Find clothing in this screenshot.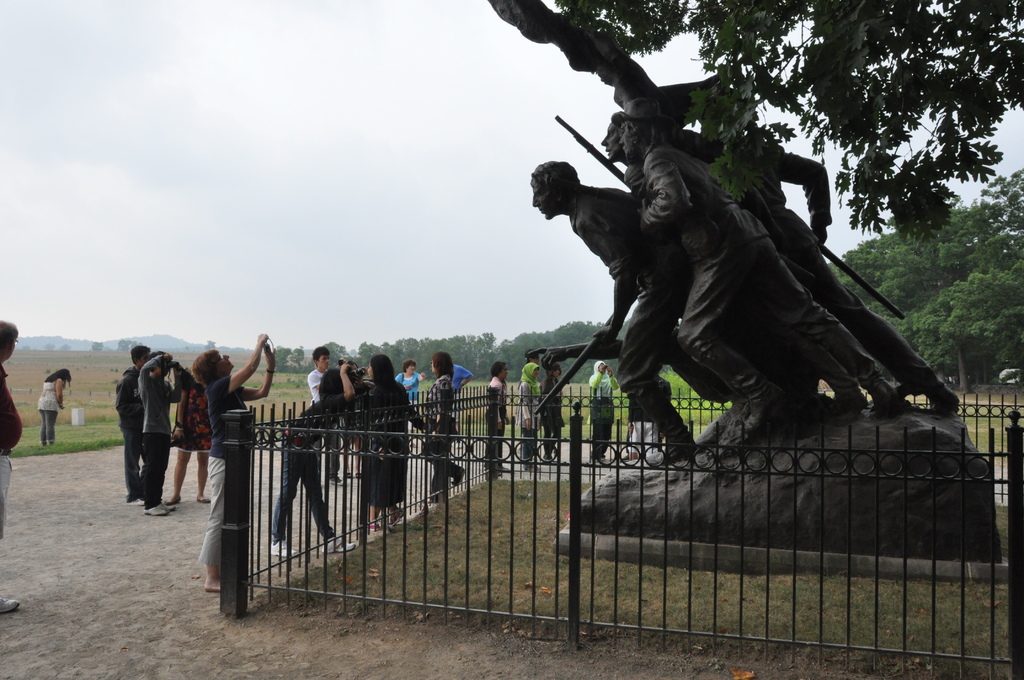
The bounding box for clothing is Rect(541, 376, 567, 460).
